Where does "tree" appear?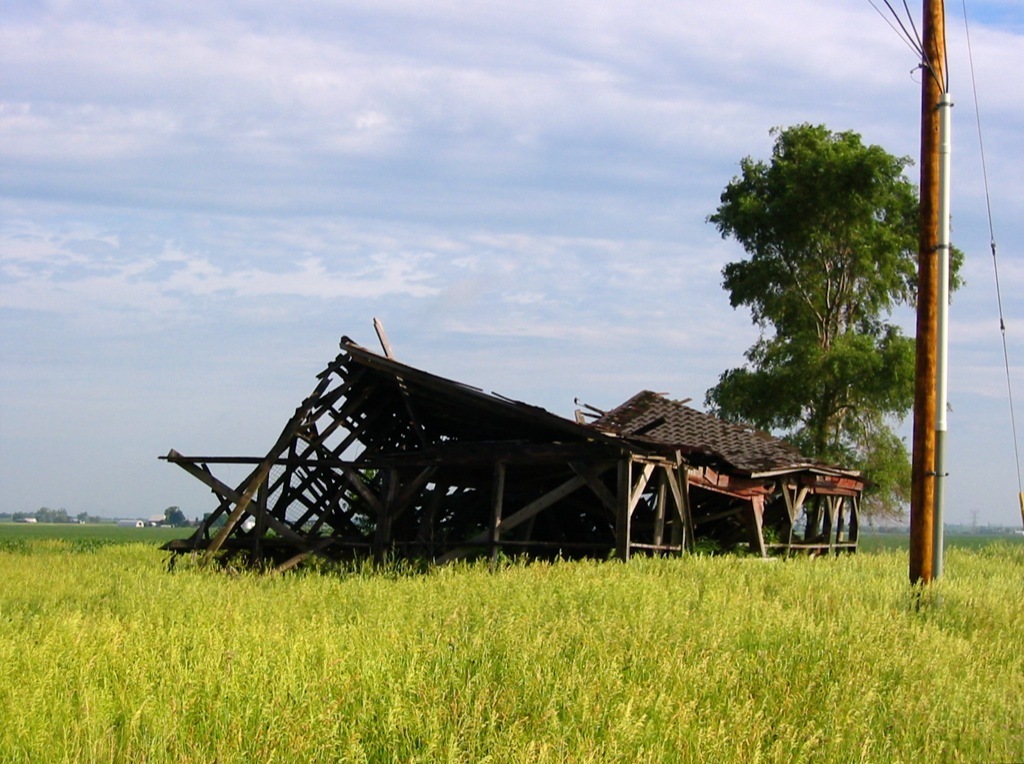
Appears at Rect(693, 94, 954, 513).
